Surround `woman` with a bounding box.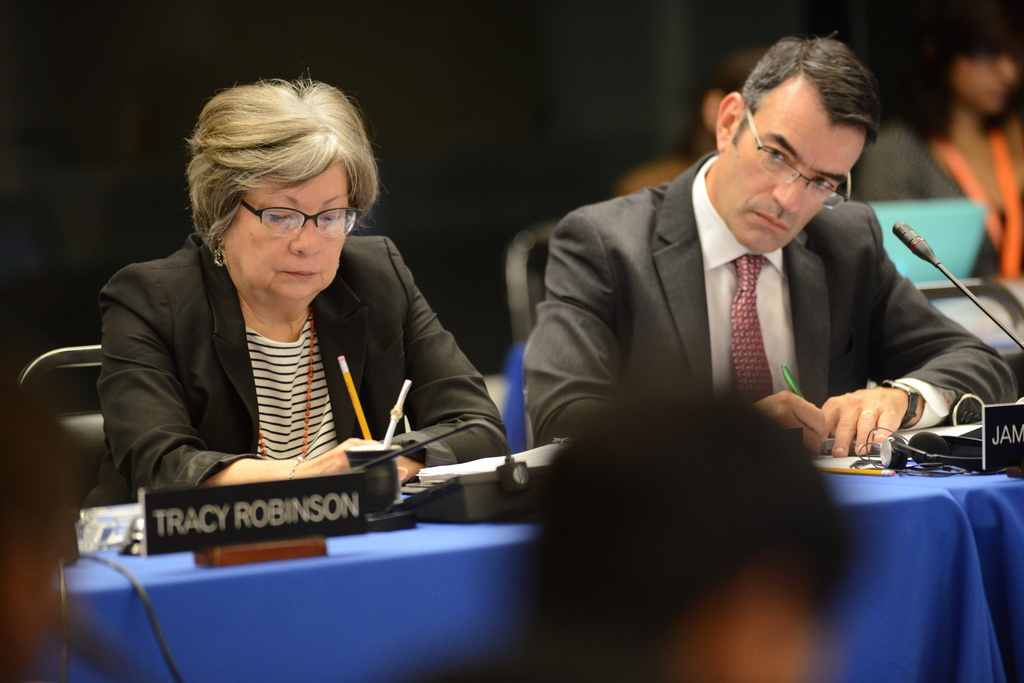
[left=856, top=0, right=1023, bottom=284].
